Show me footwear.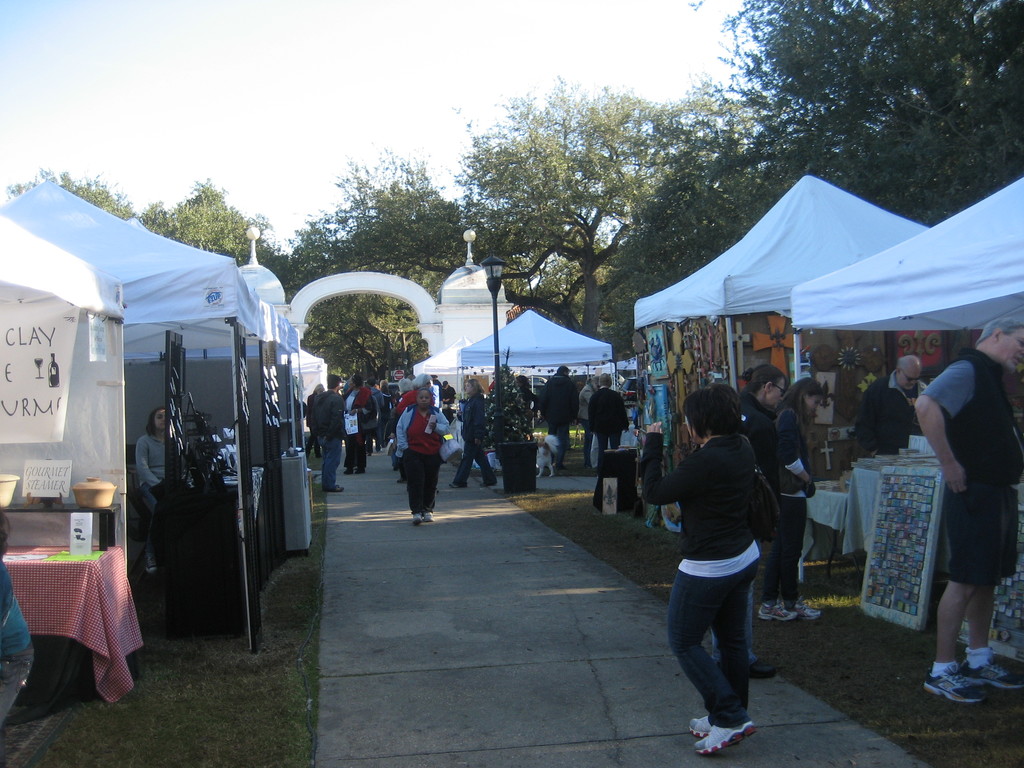
footwear is here: BBox(397, 474, 408, 483).
